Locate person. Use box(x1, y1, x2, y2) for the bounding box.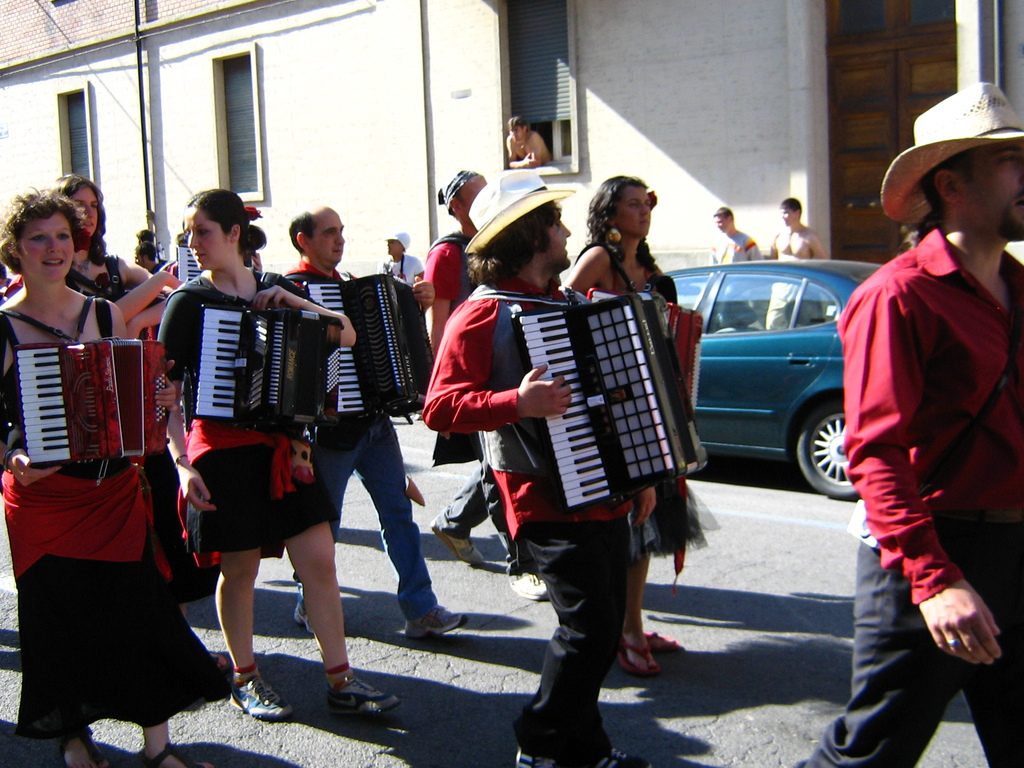
box(282, 198, 444, 637).
